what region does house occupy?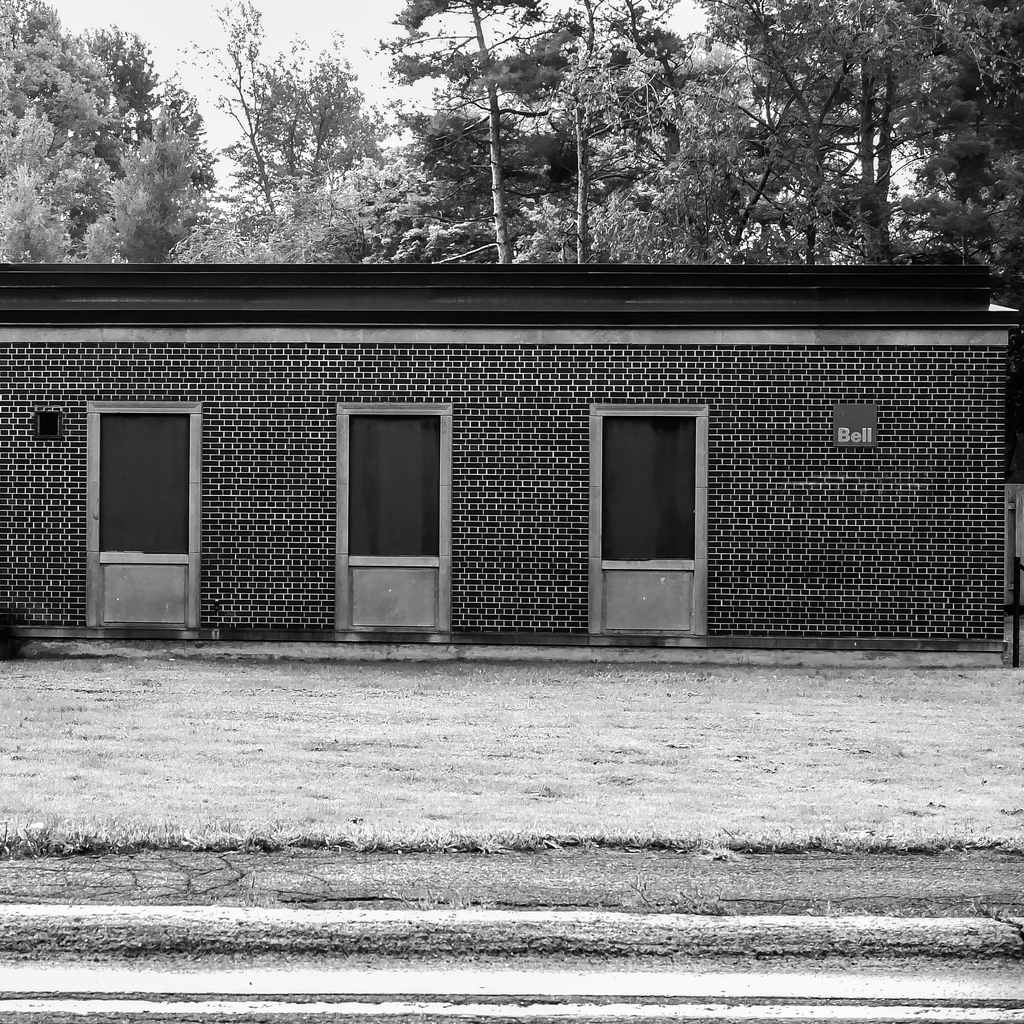
select_region(62, 222, 916, 680).
